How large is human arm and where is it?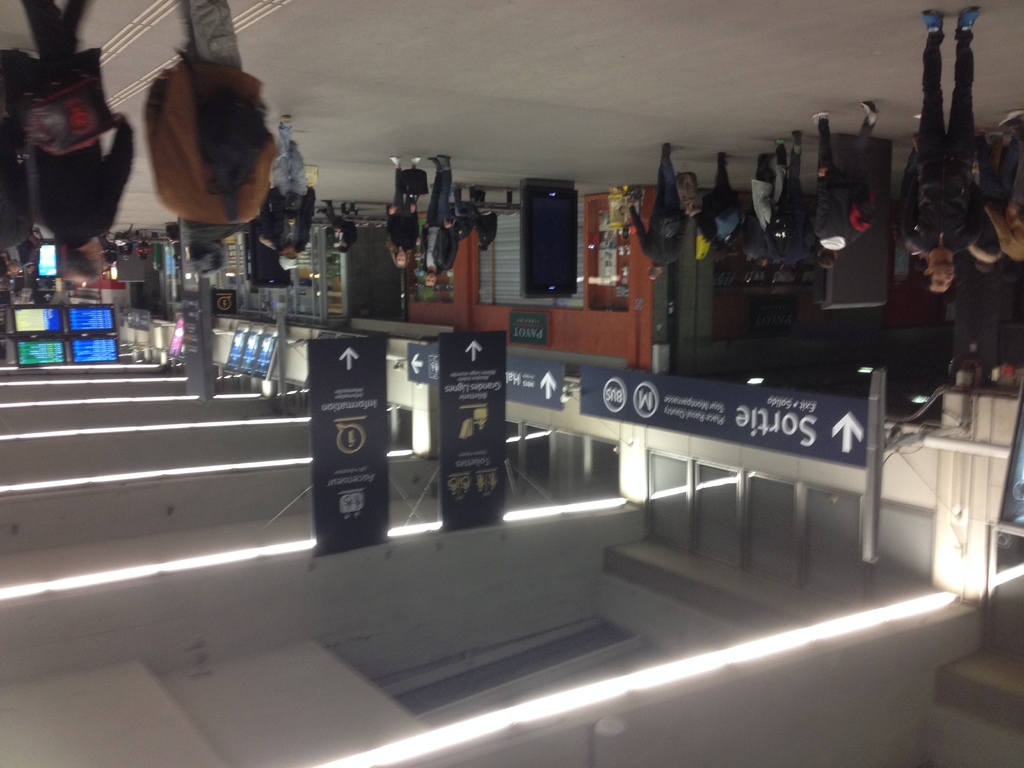
Bounding box: 417, 221, 431, 273.
